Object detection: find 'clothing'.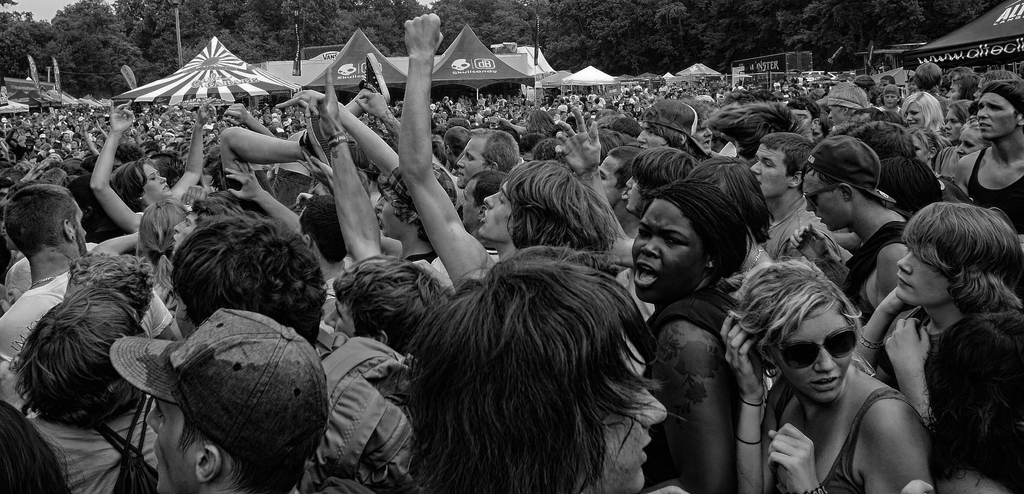
[x1=8, y1=243, x2=95, y2=311].
